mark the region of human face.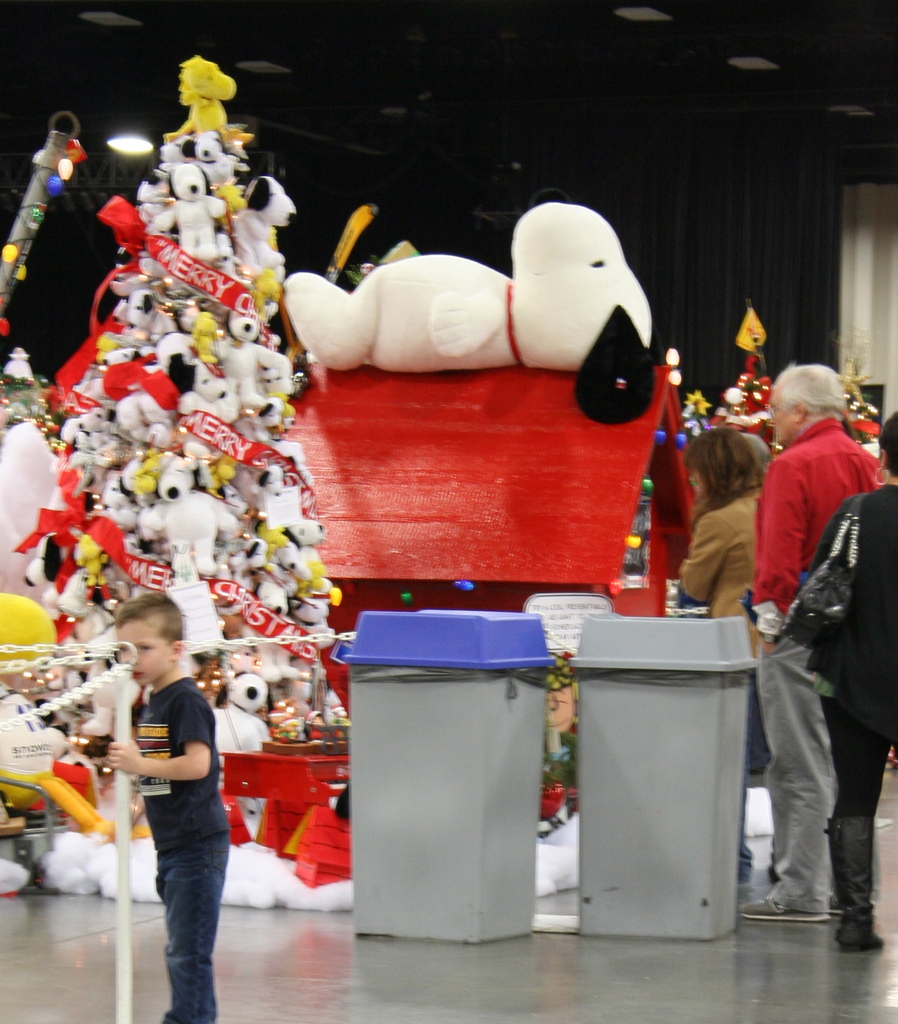
Region: x1=109, y1=623, x2=169, y2=686.
